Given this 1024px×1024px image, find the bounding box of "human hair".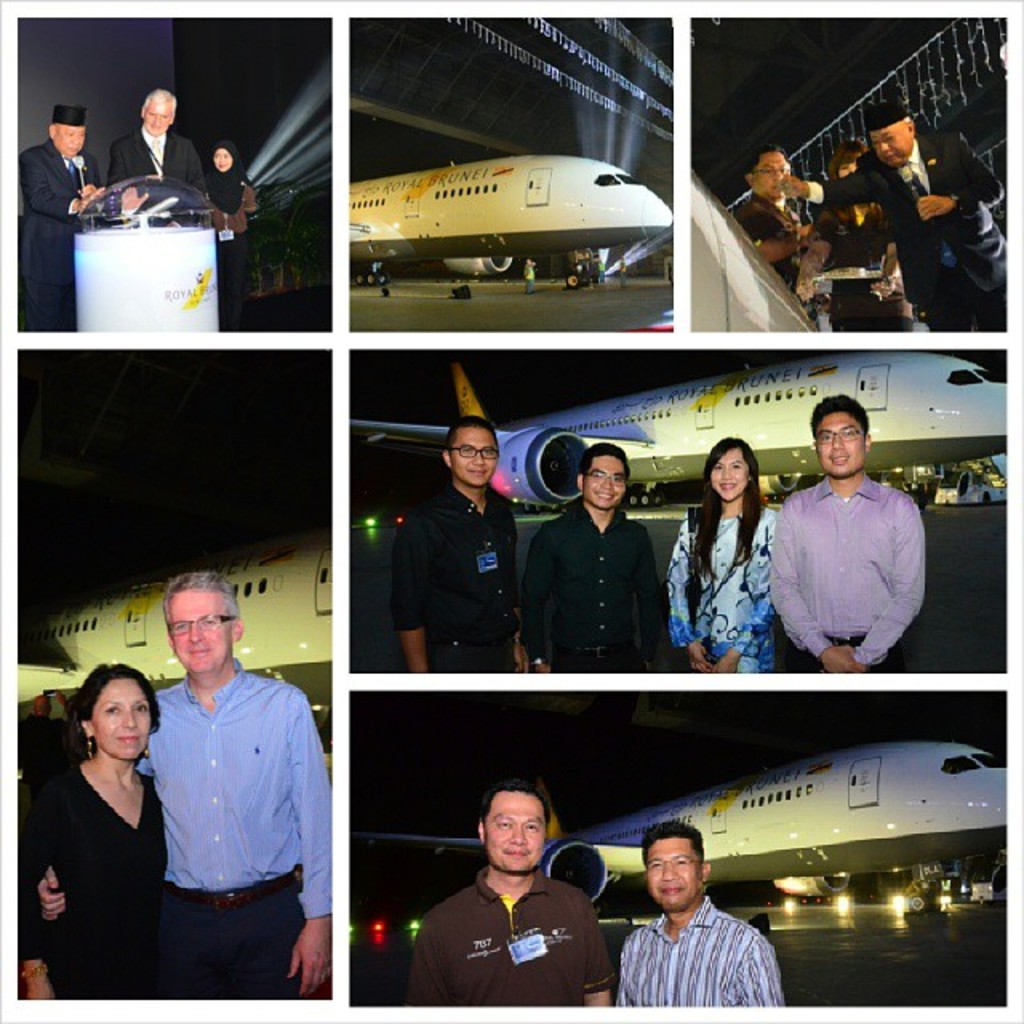
box=[69, 661, 160, 752].
